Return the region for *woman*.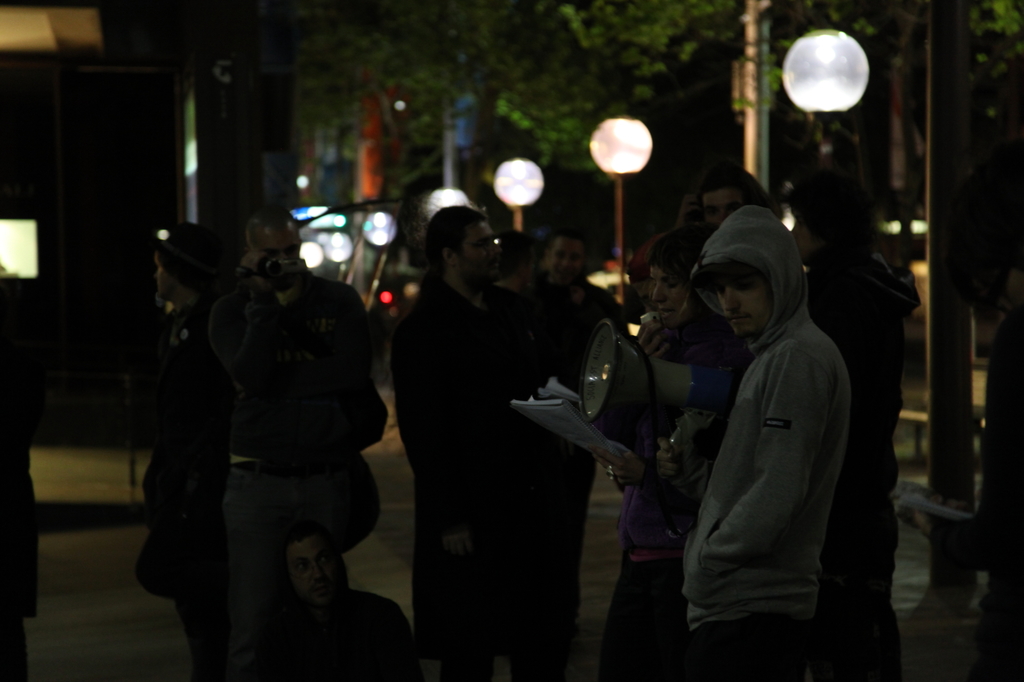
bbox(591, 220, 753, 681).
